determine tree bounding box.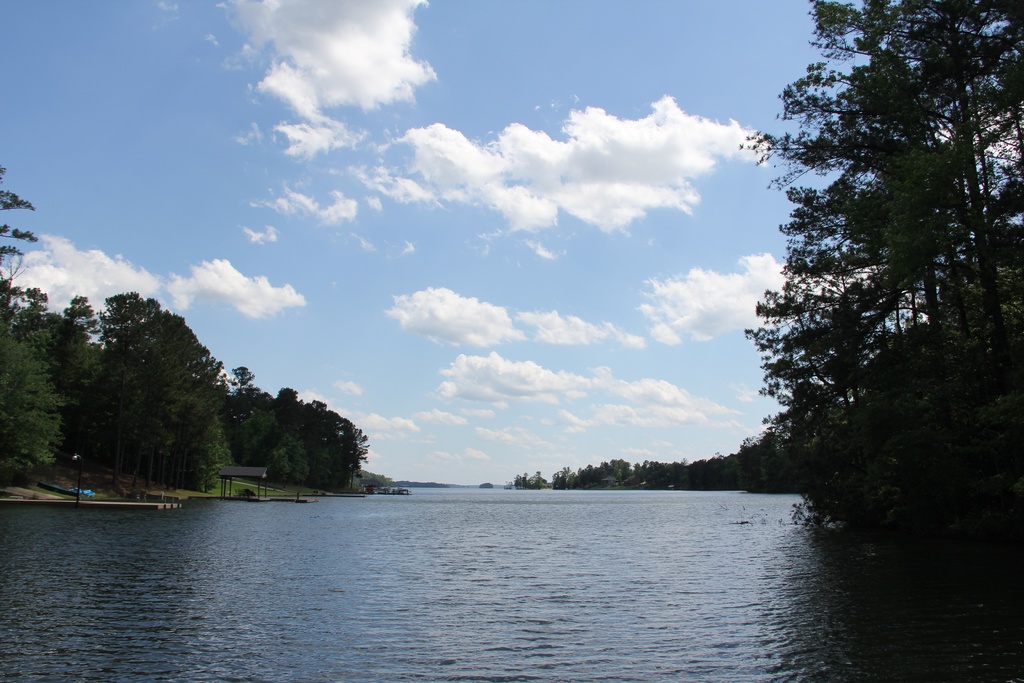
Determined: BBox(0, 159, 36, 349).
